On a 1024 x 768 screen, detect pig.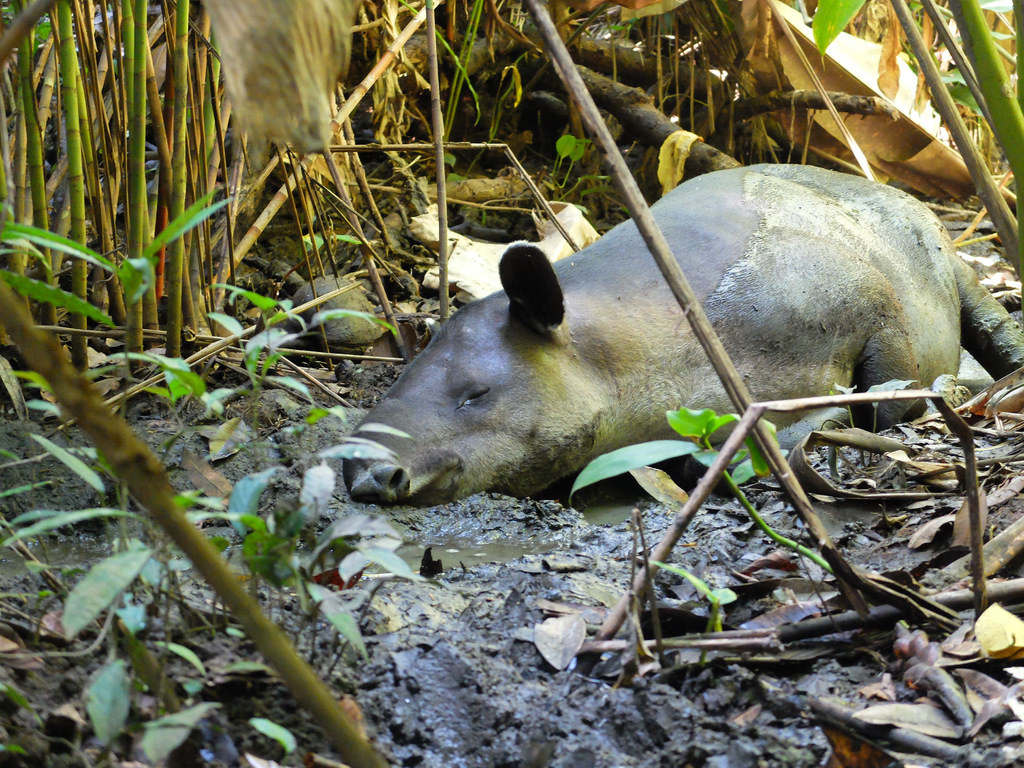
x1=333 y1=162 x2=965 y2=506.
